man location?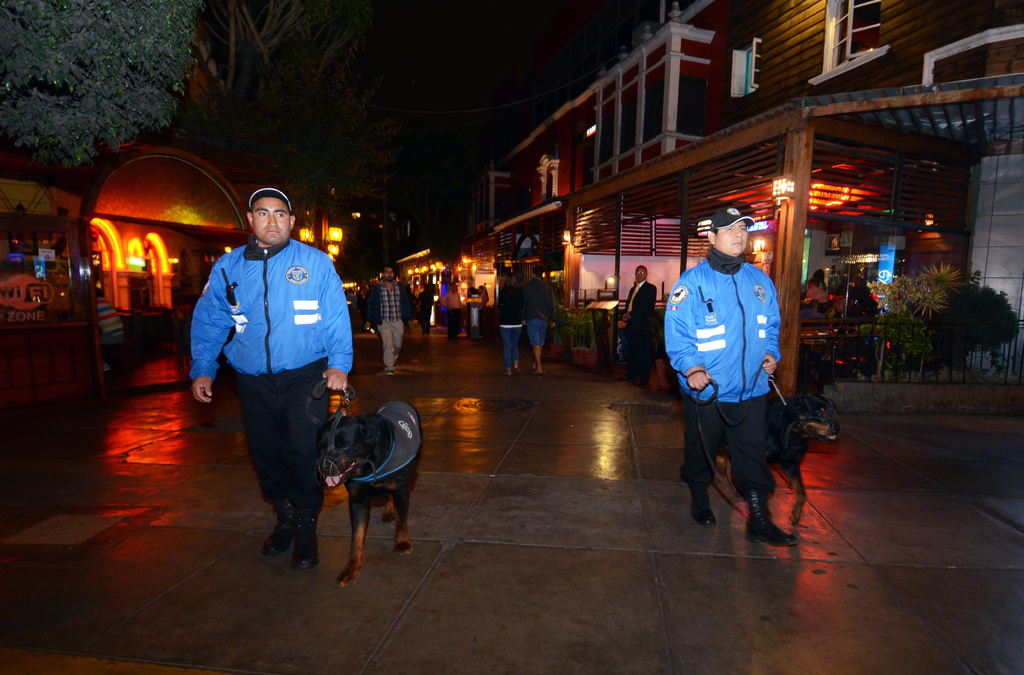
left=617, top=263, right=655, bottom=383
